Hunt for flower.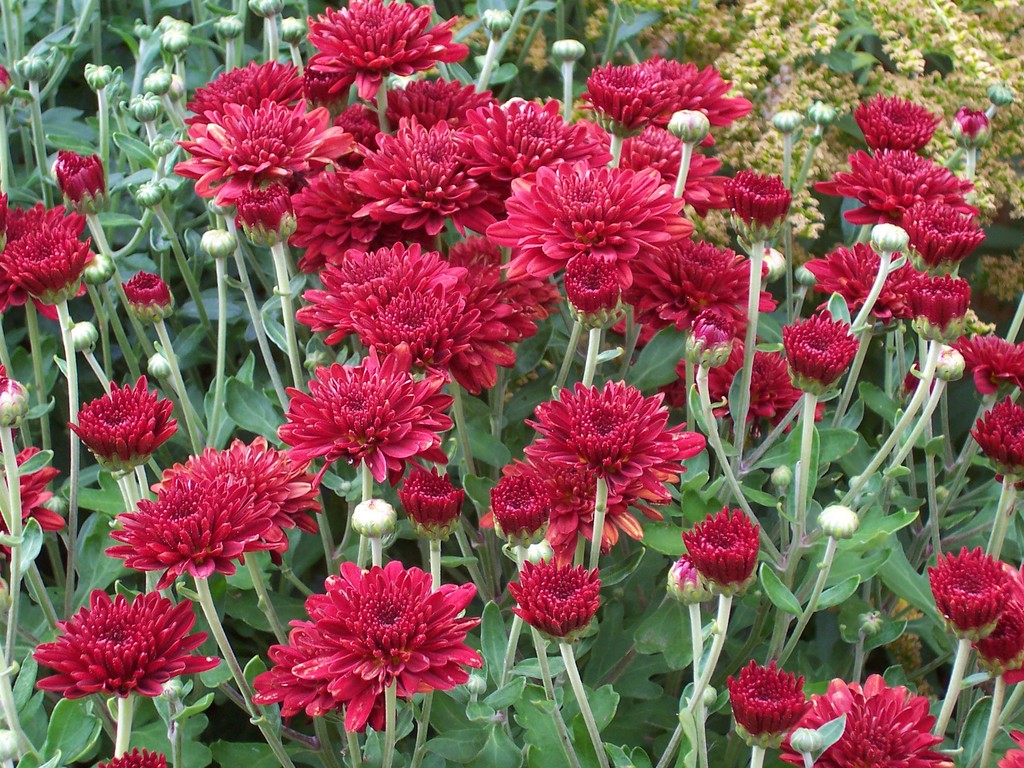
Hunted down at rect(999, 733, 1023, 767).
